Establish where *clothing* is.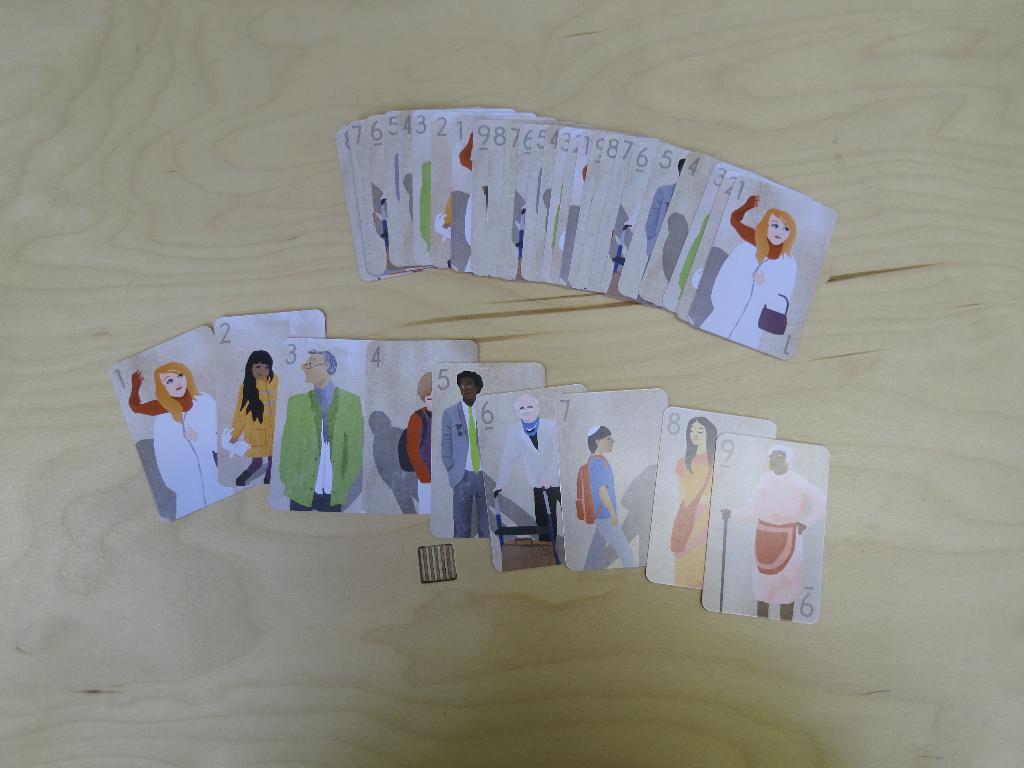
Established at BBox(276, 384, 362, 536).
